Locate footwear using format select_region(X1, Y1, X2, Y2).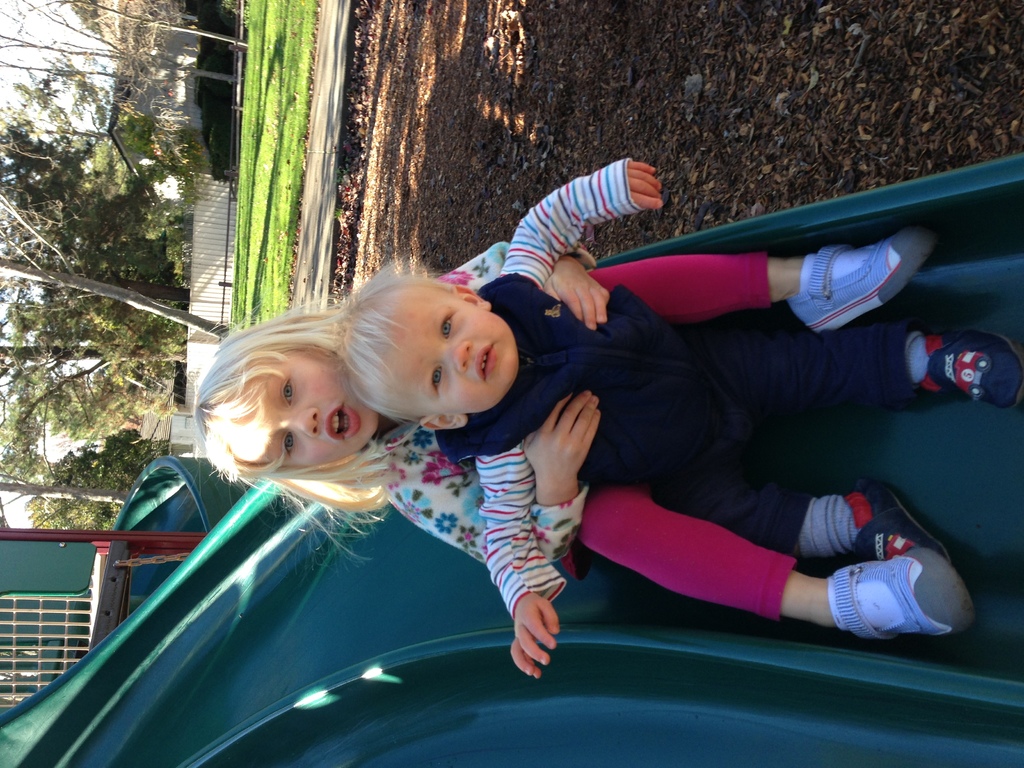
select_region(783, 225, 934, 340).
